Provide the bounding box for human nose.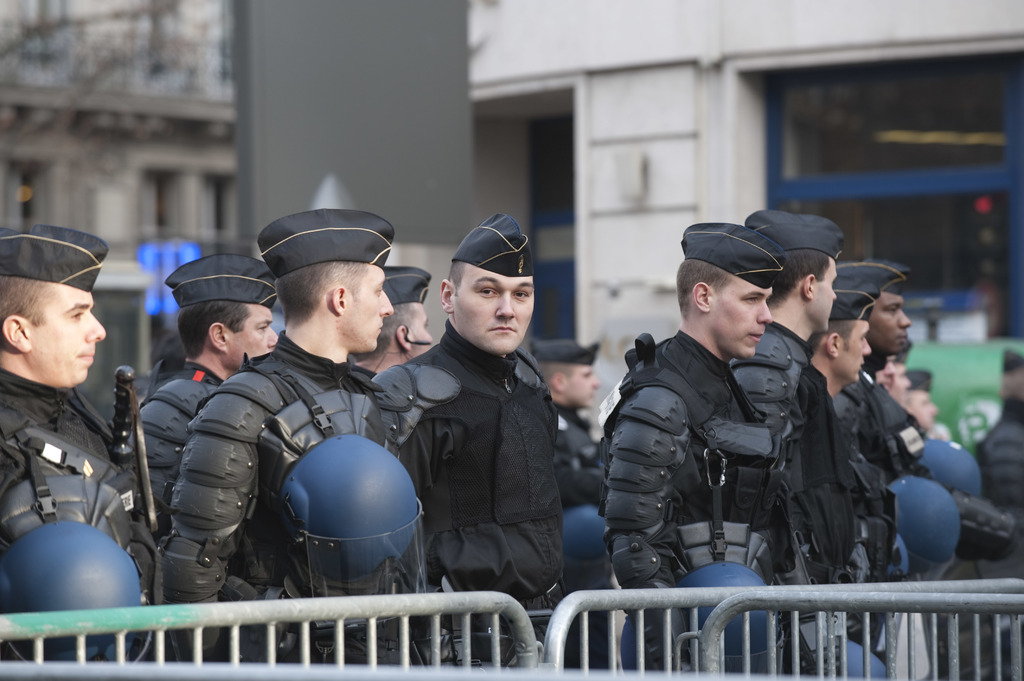
BBox(492, 292, 518, 319).
